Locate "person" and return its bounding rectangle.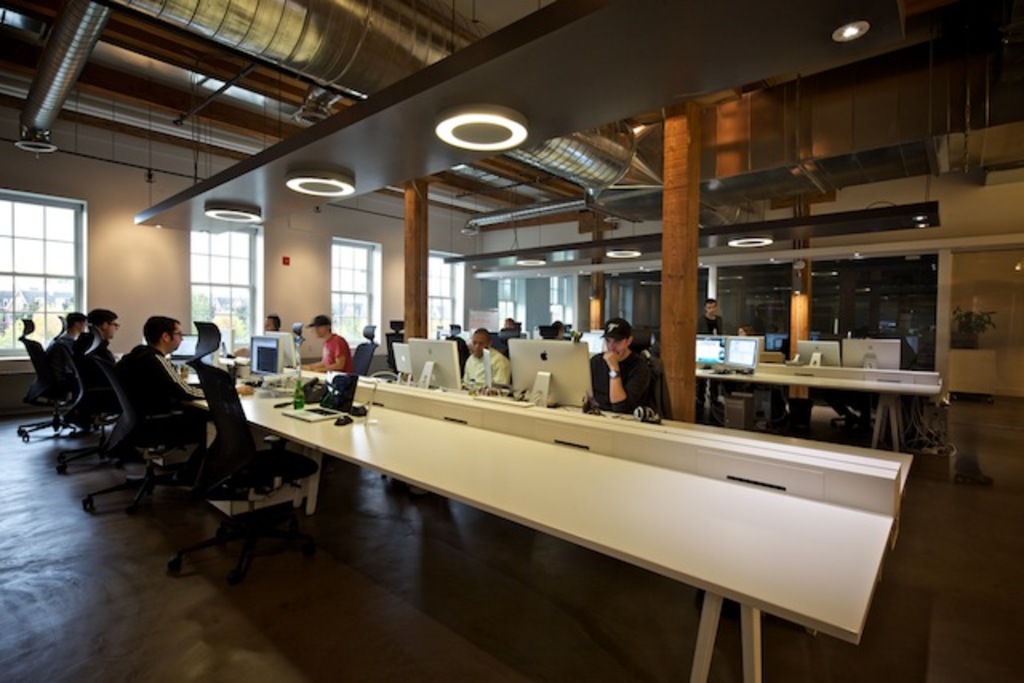
box=[597, 325, 662, 425].
